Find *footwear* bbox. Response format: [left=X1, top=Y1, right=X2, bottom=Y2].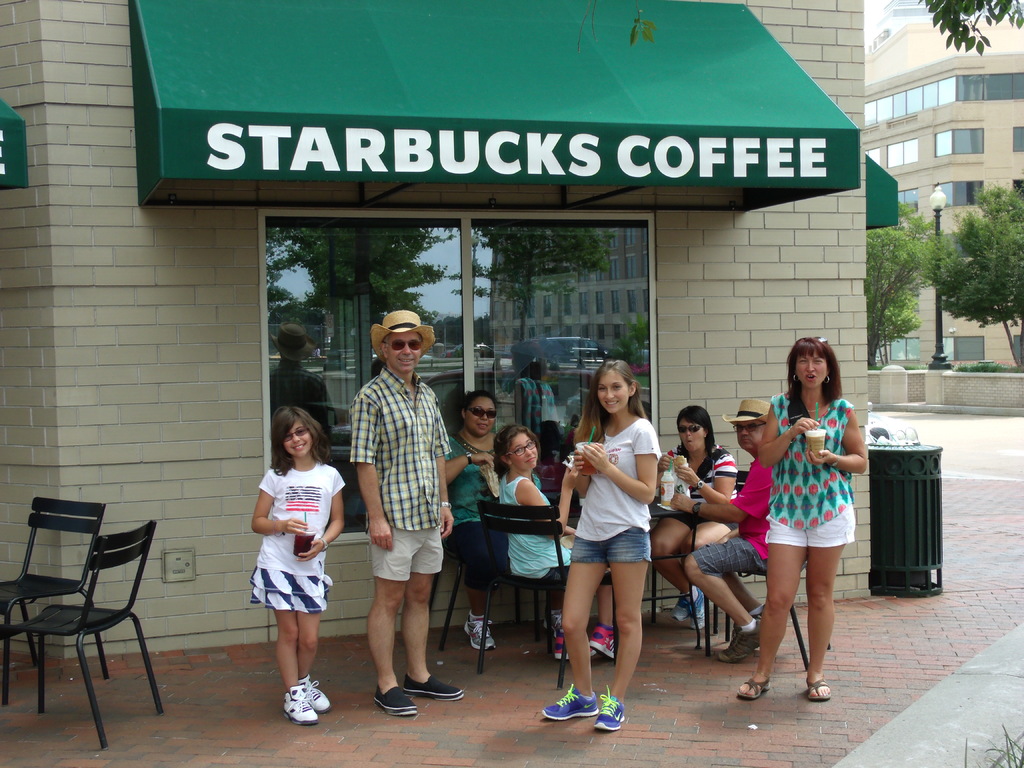
[left=545, top=610, right=571, bottom=664].
